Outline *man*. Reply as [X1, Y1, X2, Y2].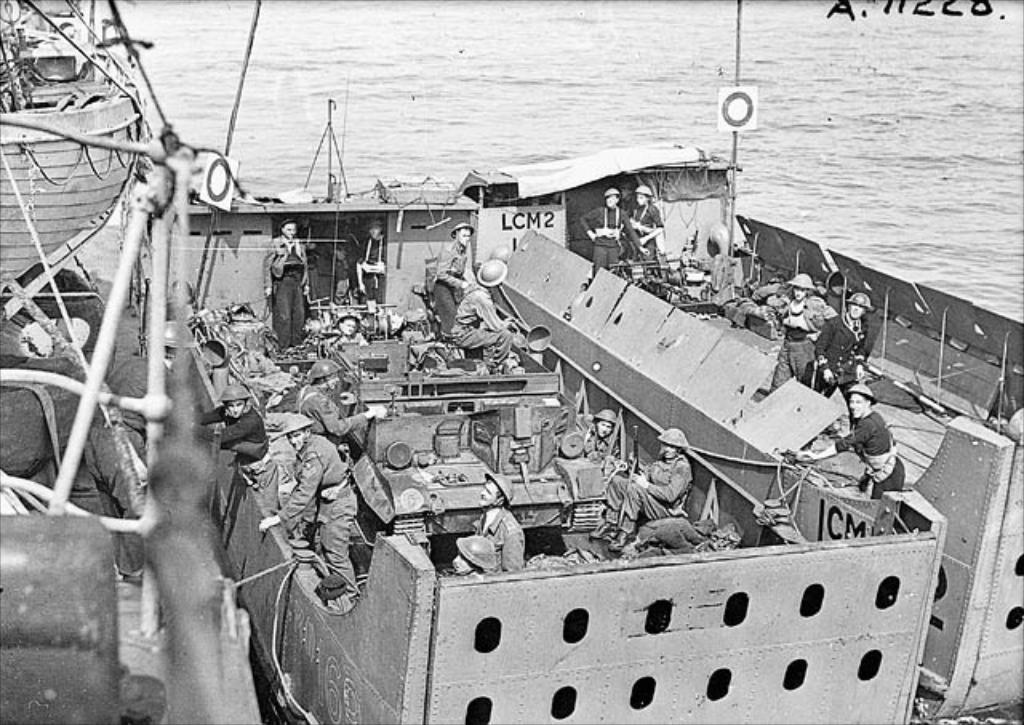
[448, 256, 509, 370].
